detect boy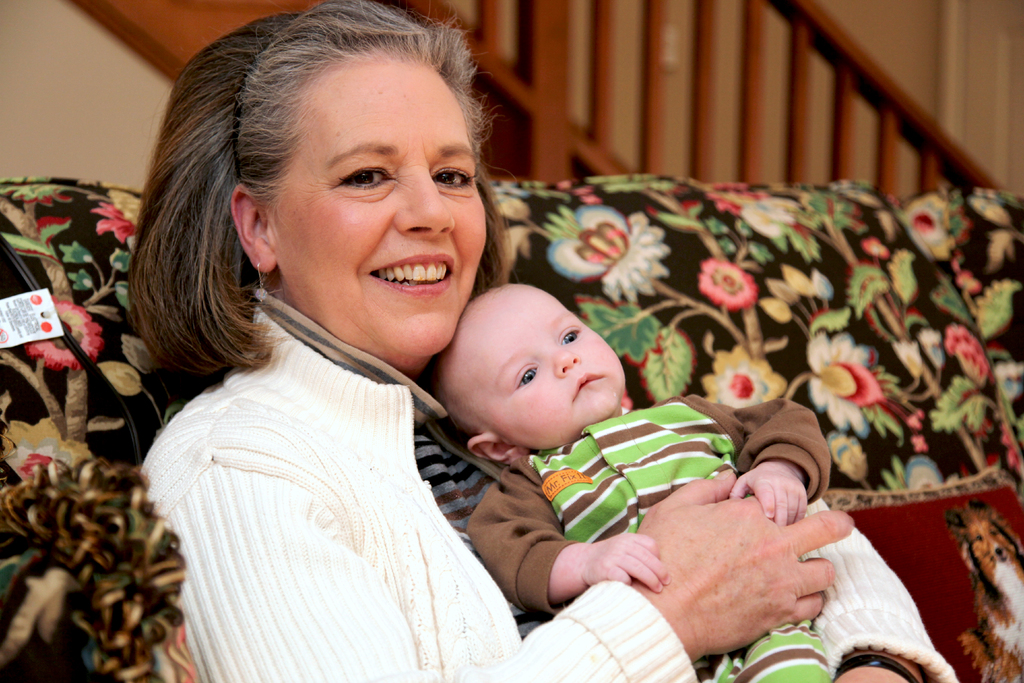
select_region(429, 284, 838, 682)
